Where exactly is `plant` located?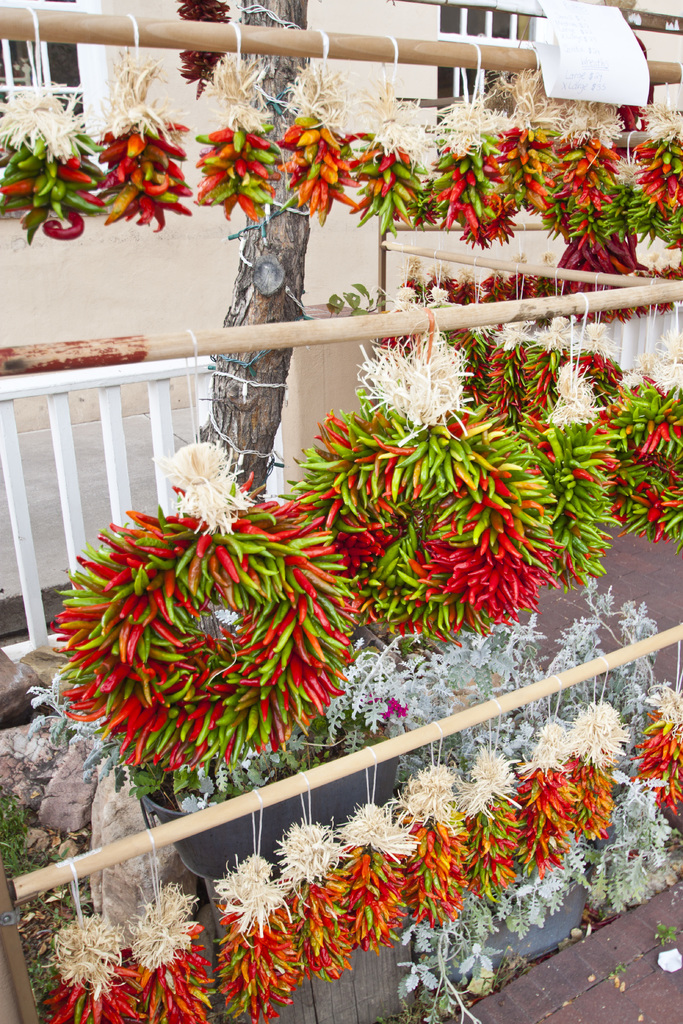
Its bounding box is 337,113,409,244.
